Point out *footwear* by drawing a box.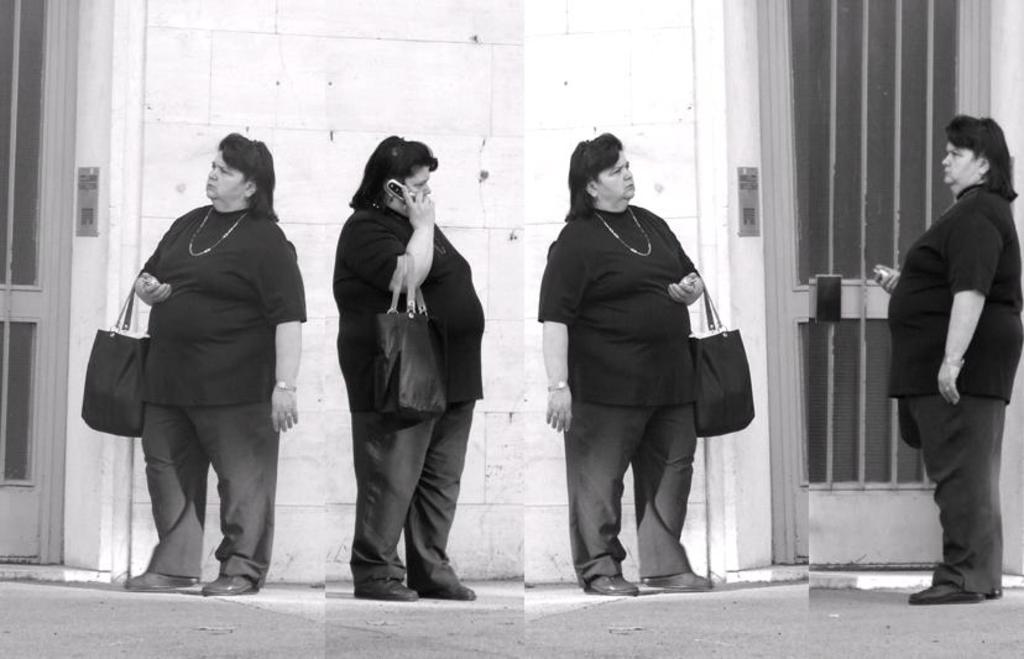
(x1=639, y1=570, x2=714, y2=590).
